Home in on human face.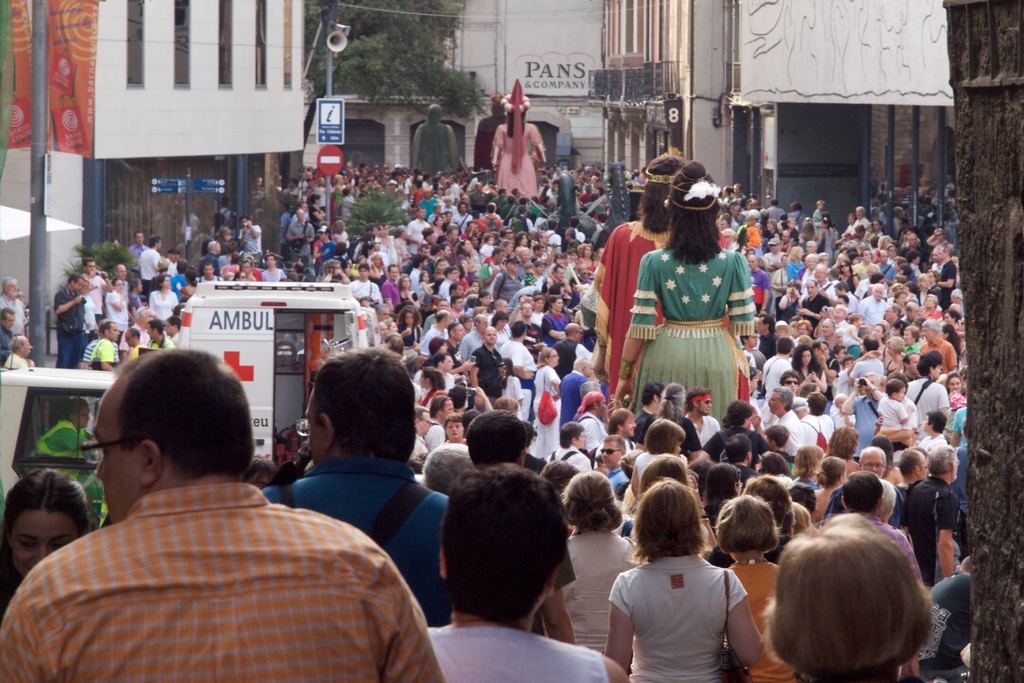
Homed in at box=[88, 397, 137, 520].
